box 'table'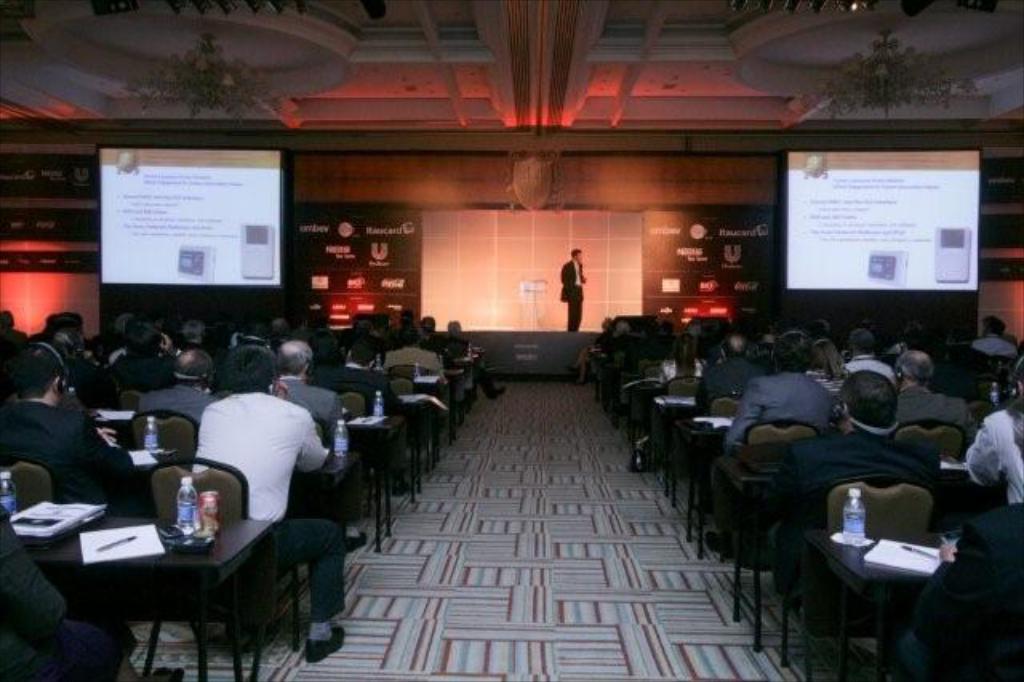
select_region(26, 511, 278, 680)
